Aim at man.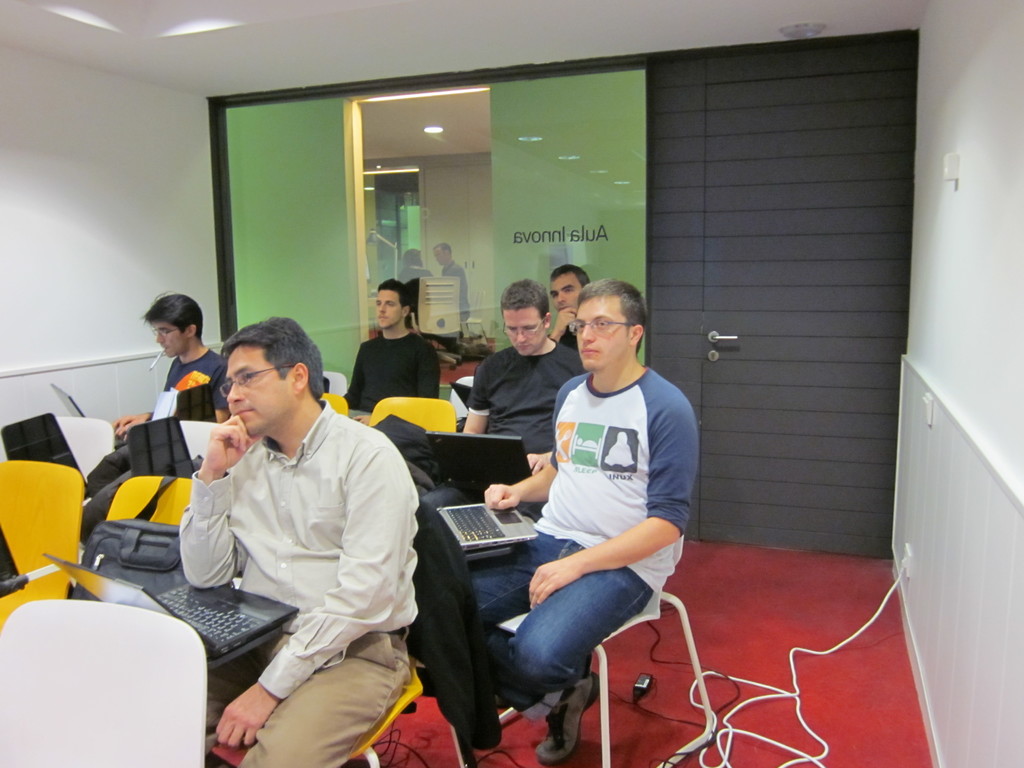
Aimed at BBox(542, 262, 593, 346).
